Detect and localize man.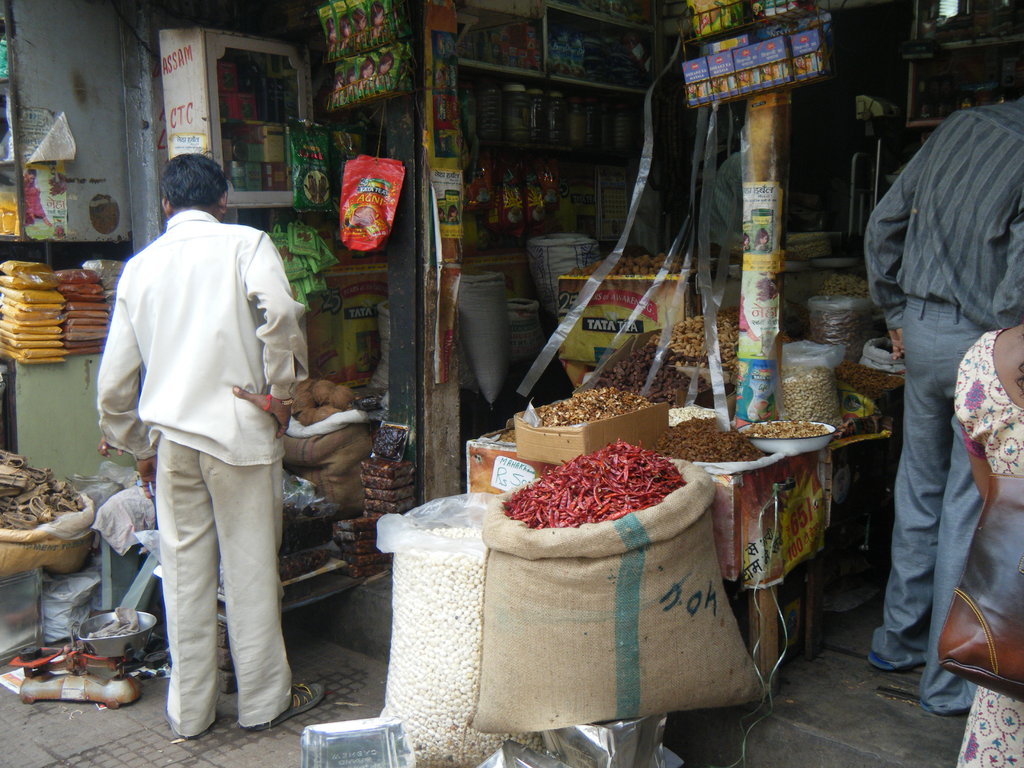
Localized at 107:127:328:767.
